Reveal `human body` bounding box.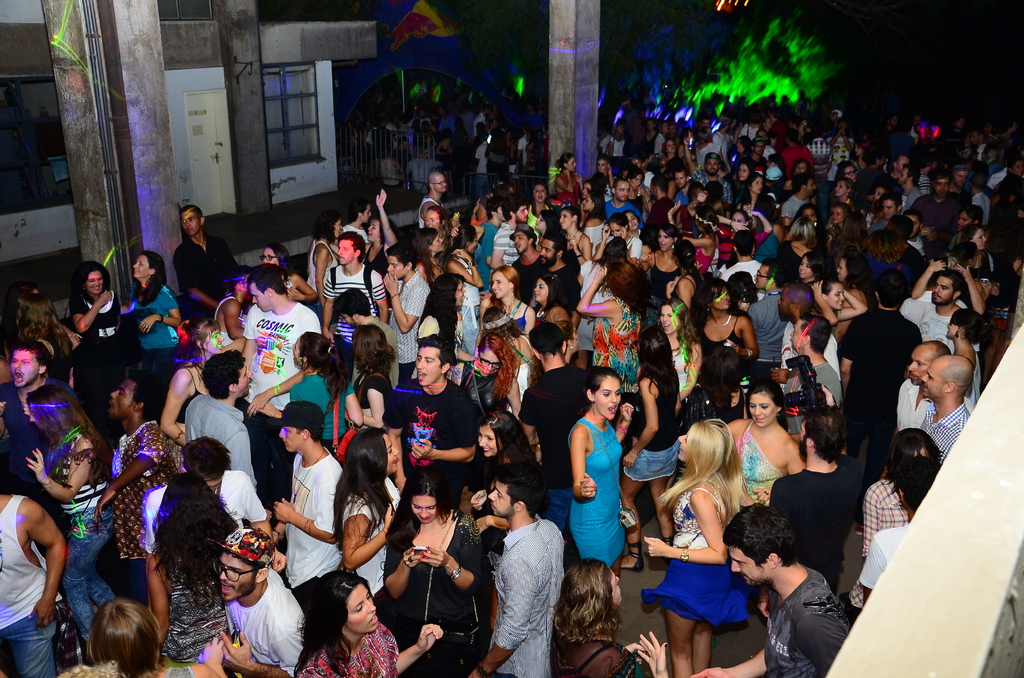
Revealed: <box>289,323,368,453</box>.
